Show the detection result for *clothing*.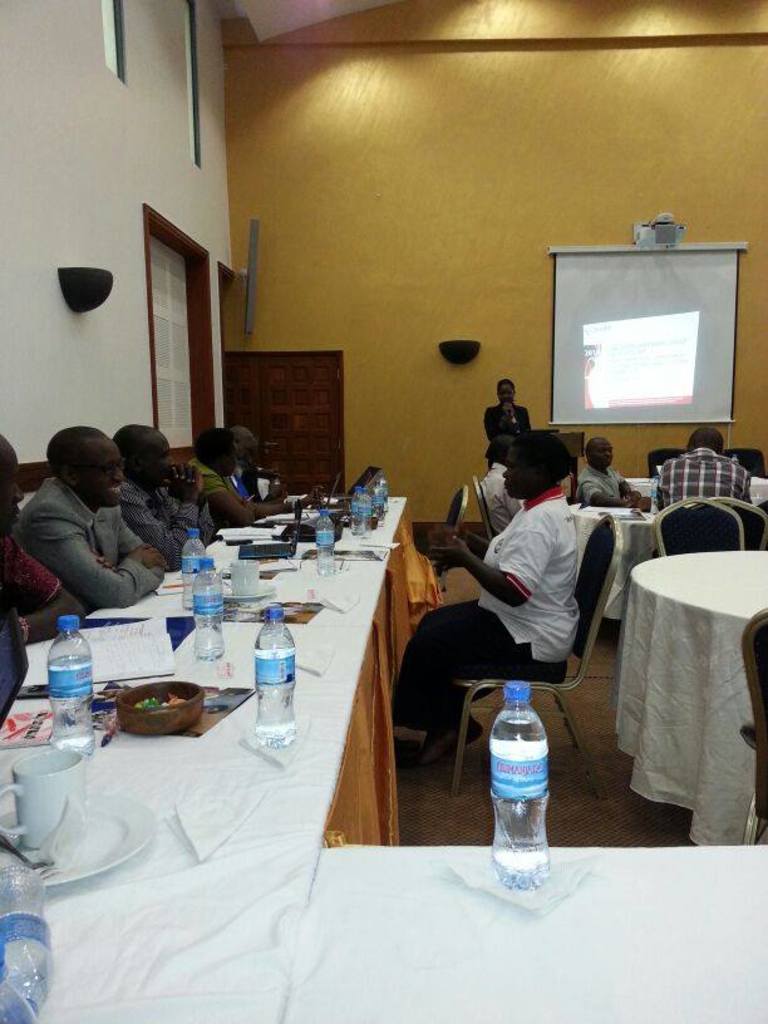
{"x1": 8, "y1": 438, "x2": 167, "y2": 617}.
